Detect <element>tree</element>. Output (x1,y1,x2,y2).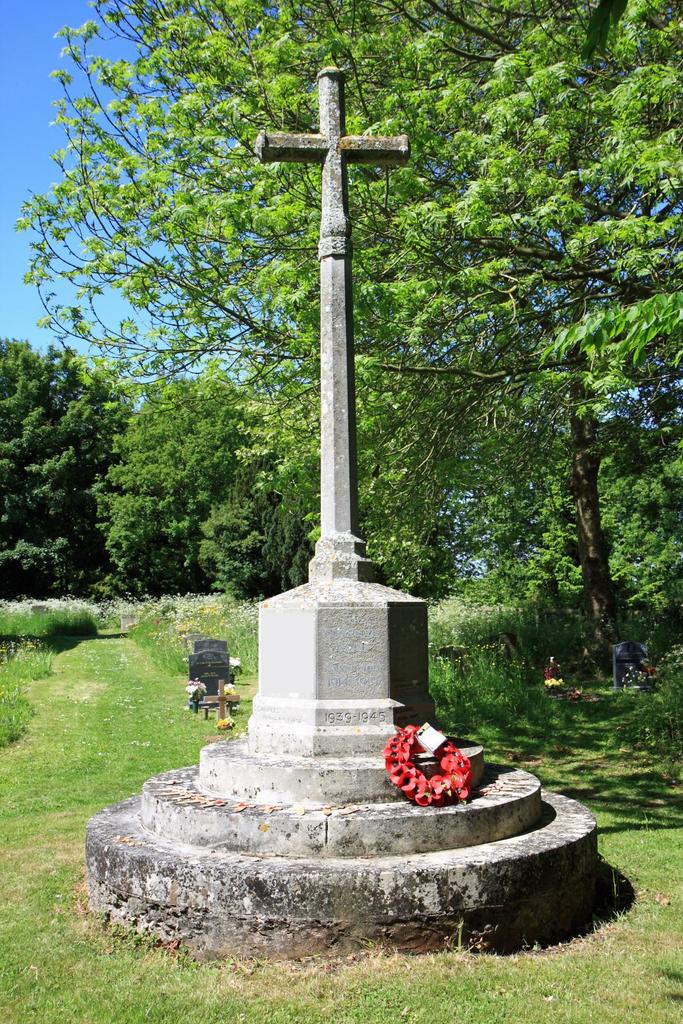
(25,0,682,666).
